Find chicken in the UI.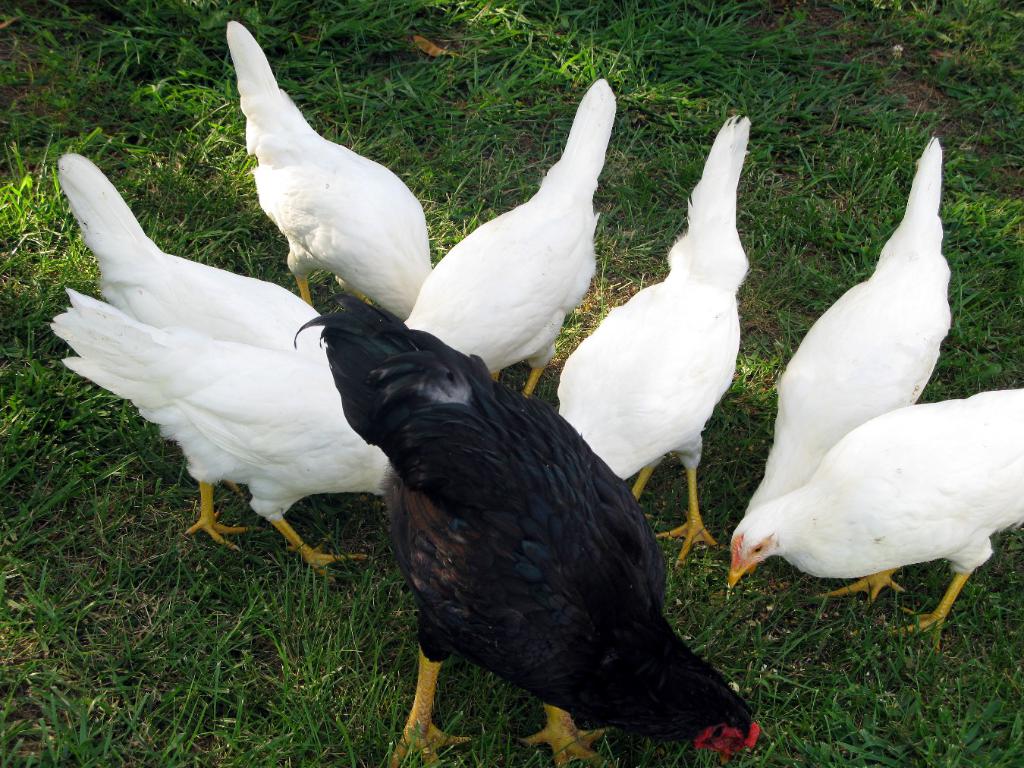
UI element at crop(278, 286, 785, 767).
